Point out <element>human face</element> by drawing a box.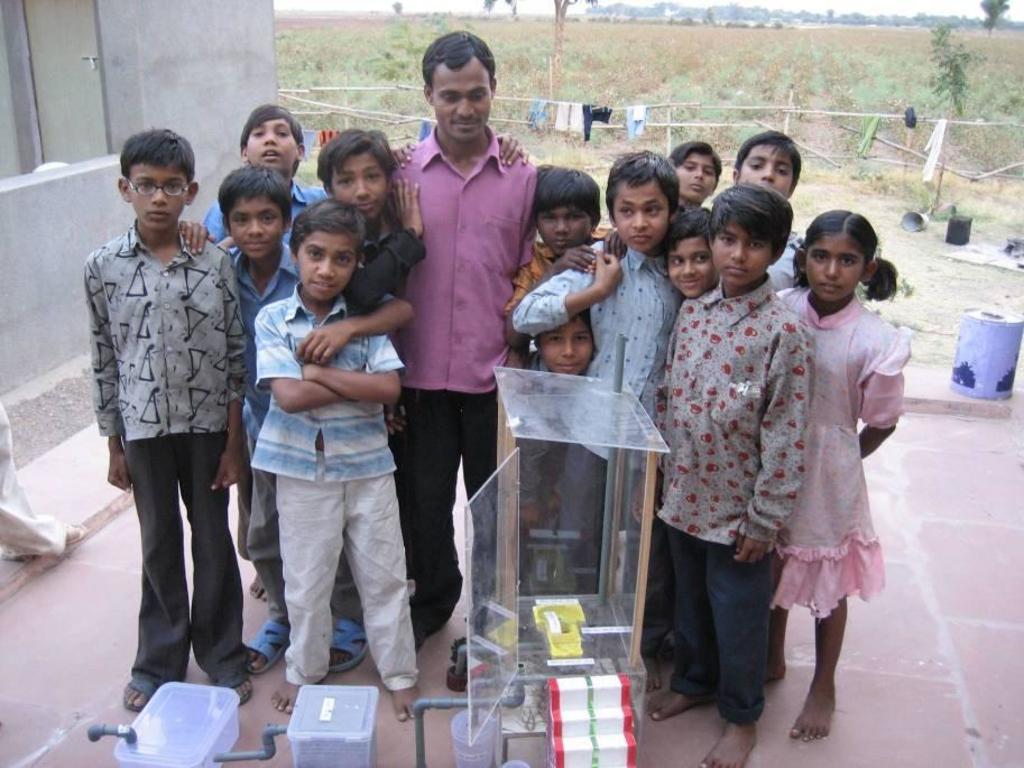
detection(810, 232, 864, 300).
